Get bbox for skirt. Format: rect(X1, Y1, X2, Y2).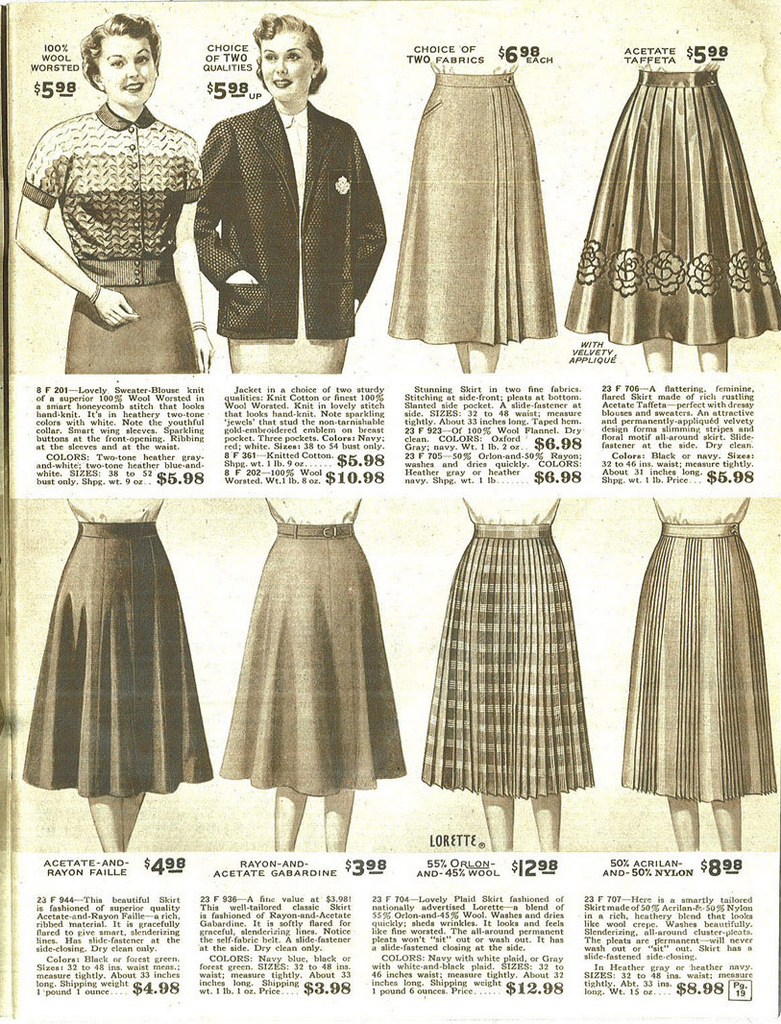
rect(420, 522, 597, 798).
